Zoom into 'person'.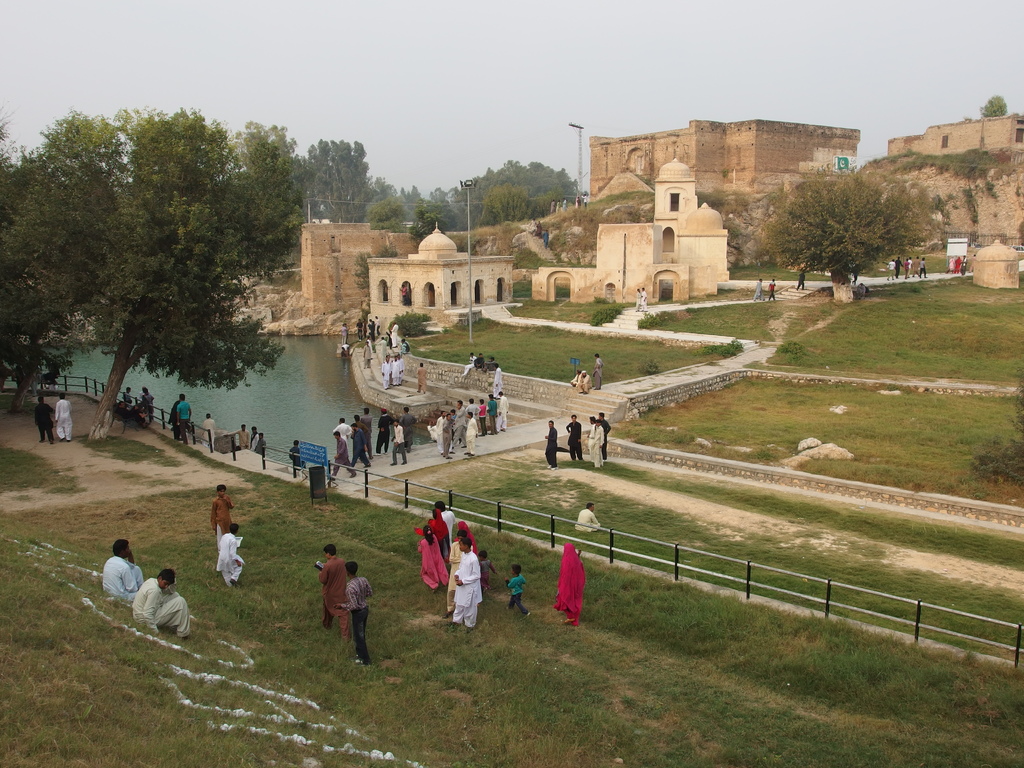
Zoom target: locate(755, 278, 767, 300).
